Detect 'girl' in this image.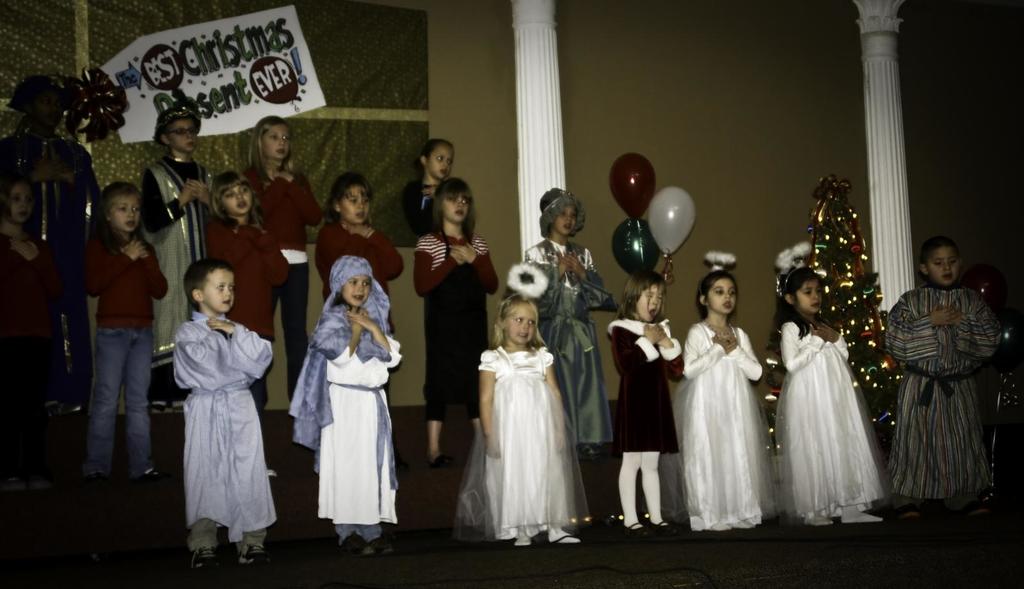
Detection: 883:240:1006:498.
